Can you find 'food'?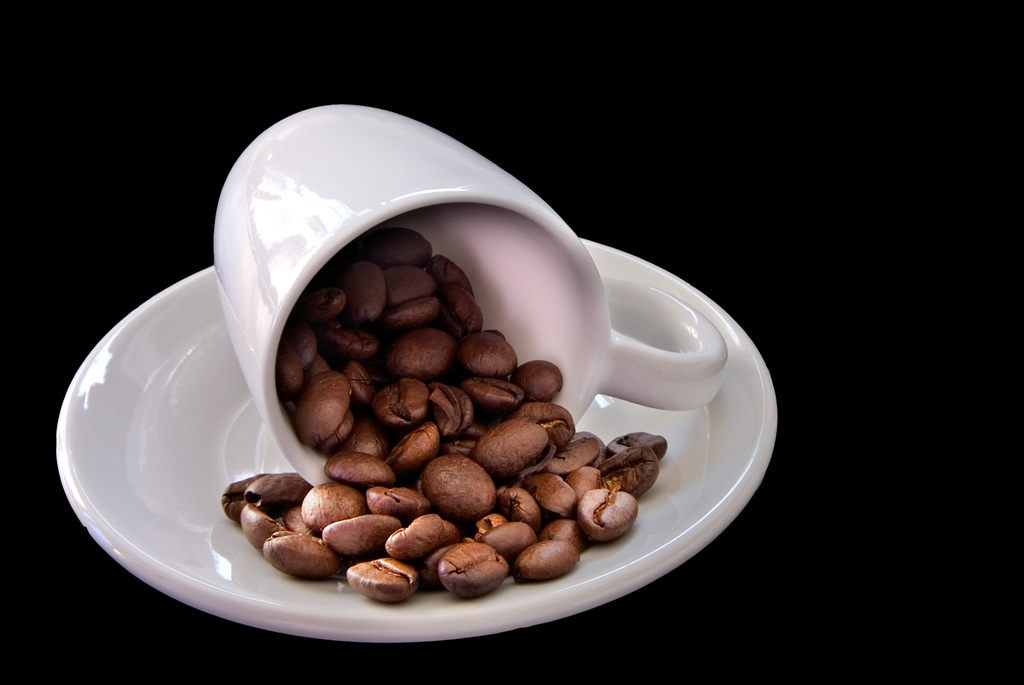
Yes, bounding box: (left=250, top=199, right=581, bottom=593).
